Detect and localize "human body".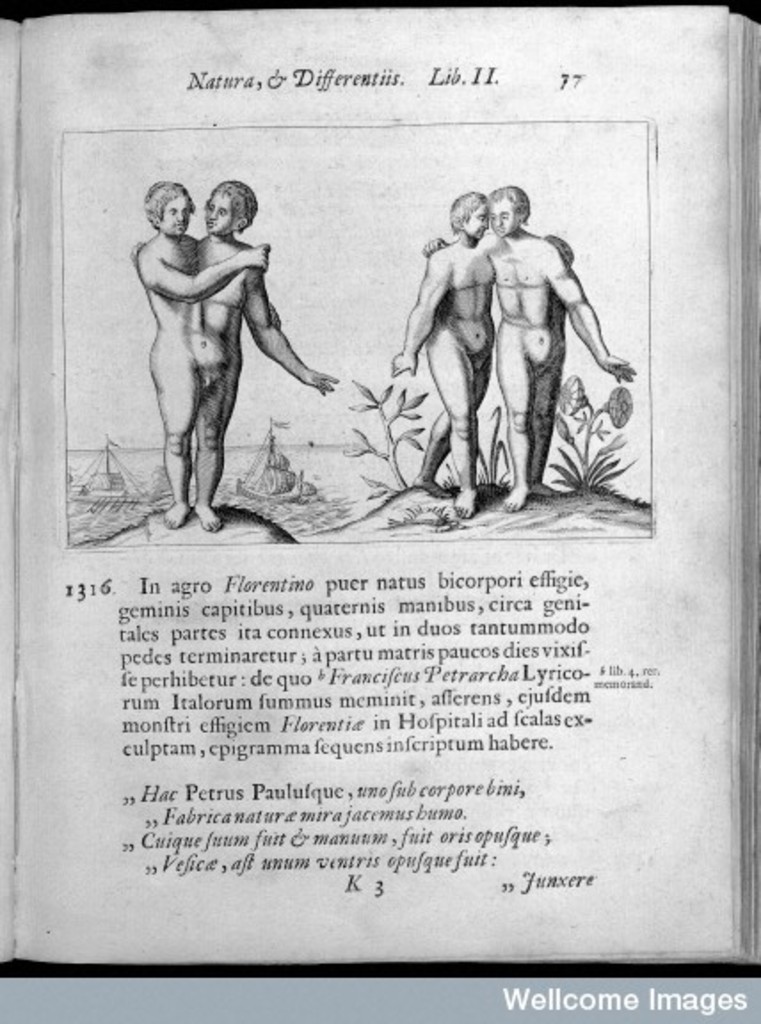
Localized at [132, 181, 341, 439].
